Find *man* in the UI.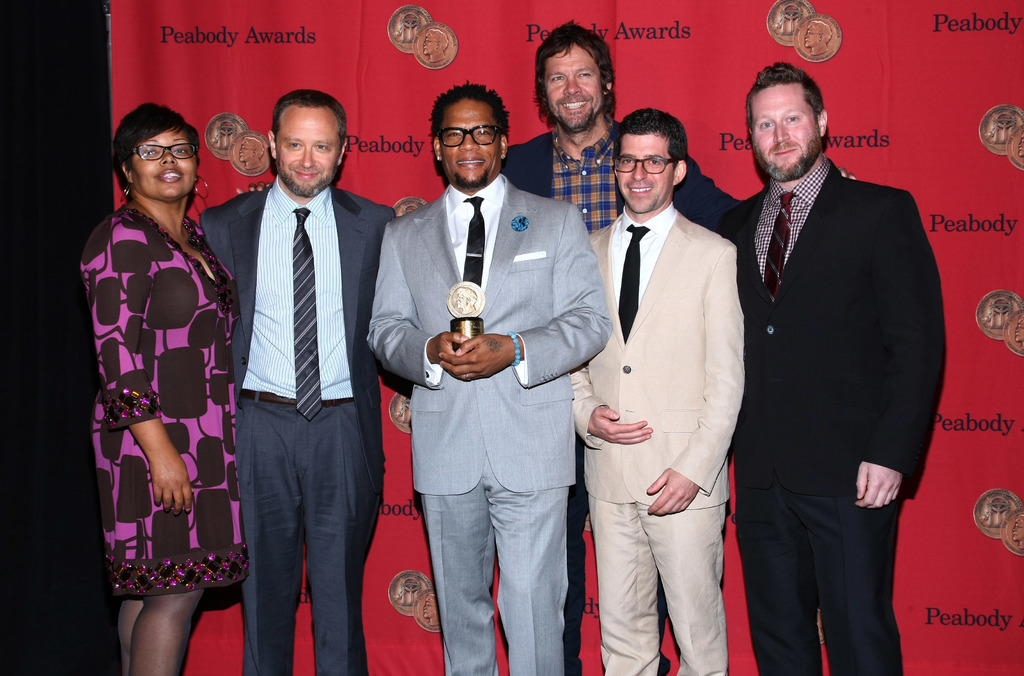
UI element at x1=565, y1=104, x2=746, y2=675.
